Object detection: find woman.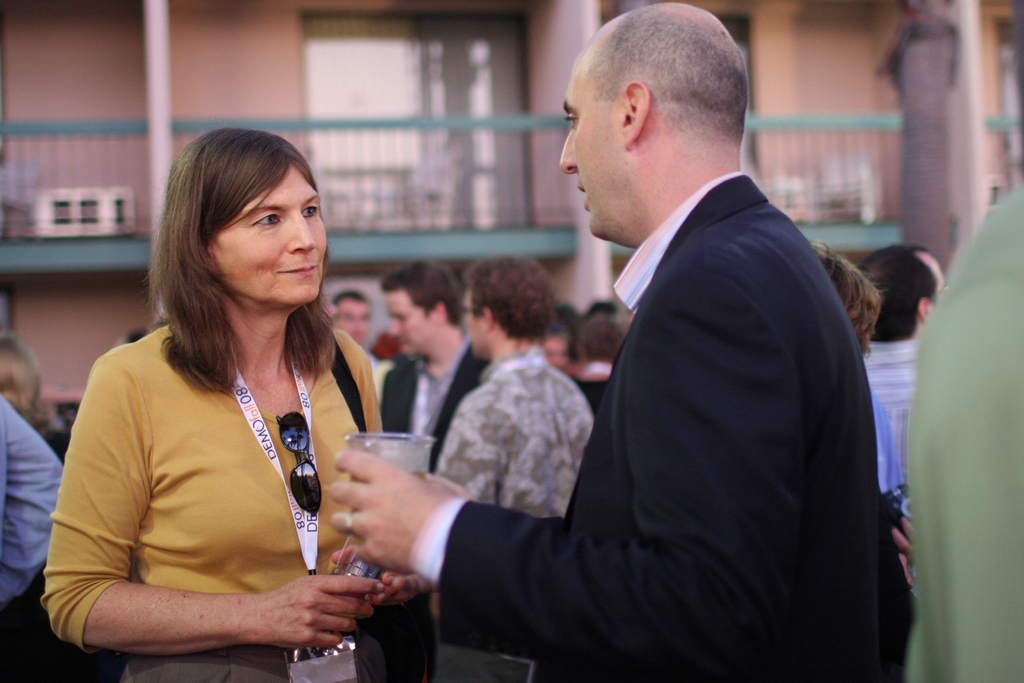
60/92/415/664.
